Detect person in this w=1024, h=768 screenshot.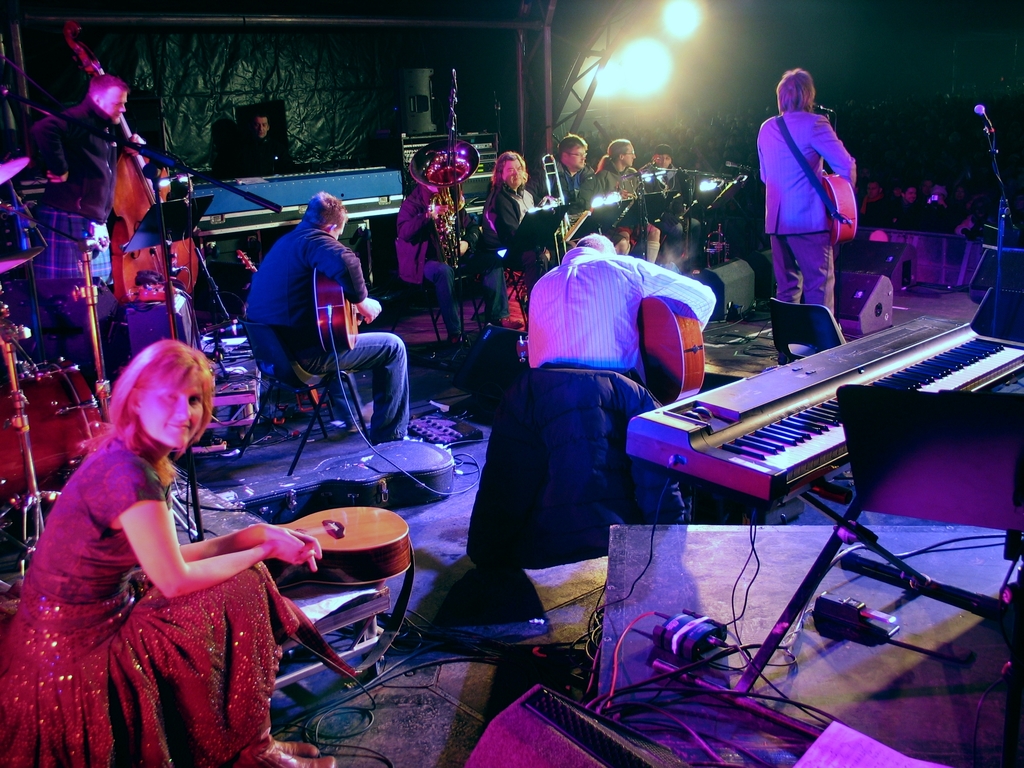
Detection: <box>22,69,149,338</box>.
